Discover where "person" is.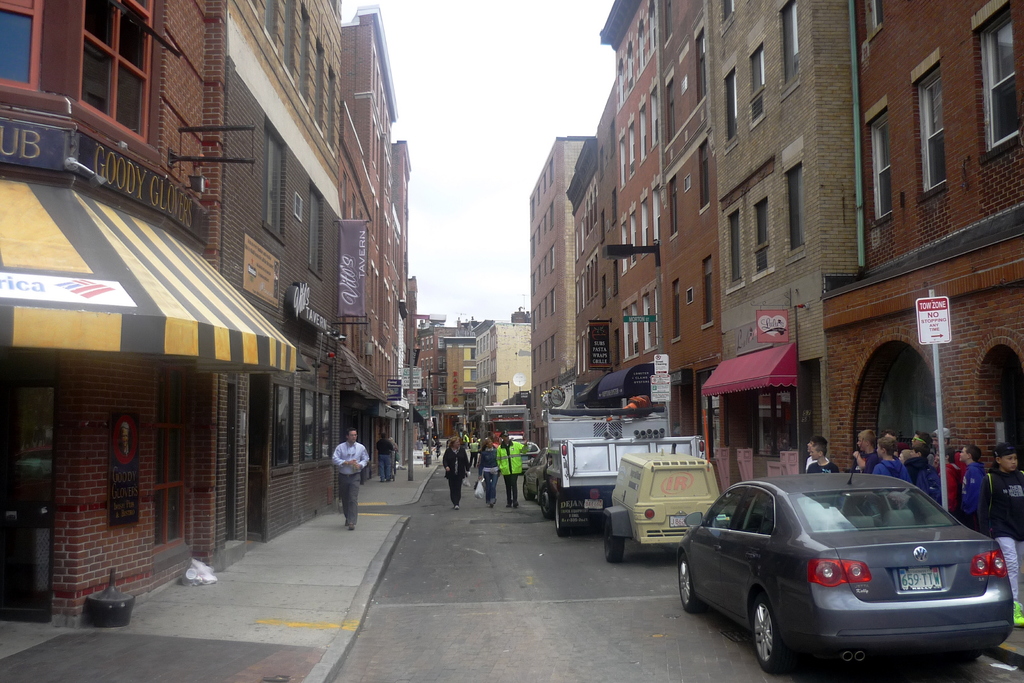
Discovered at 816/436/835/473.
